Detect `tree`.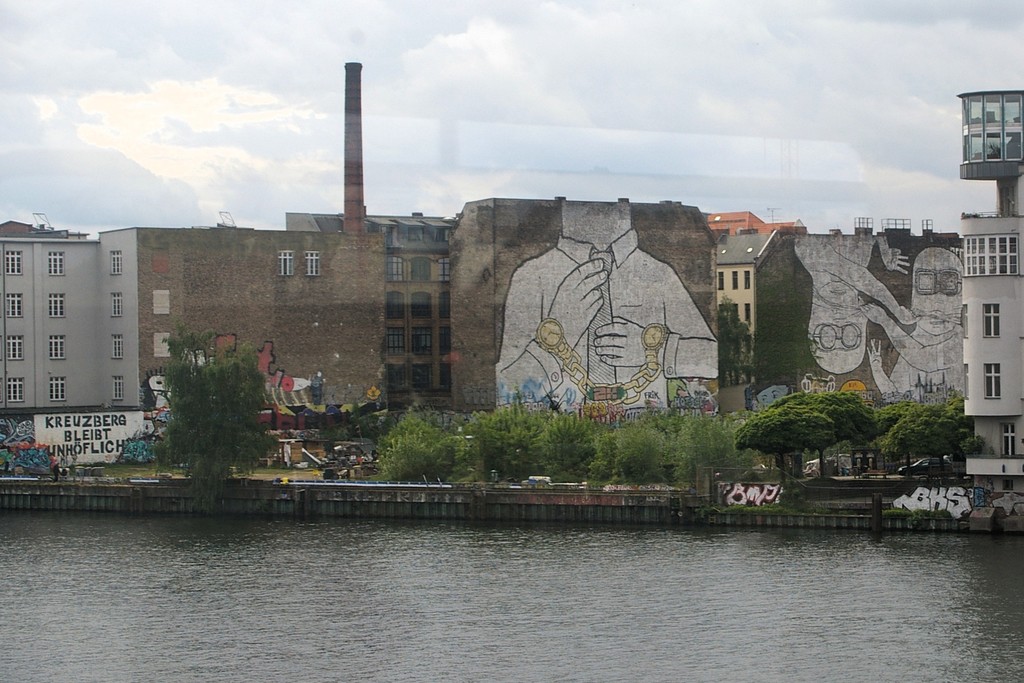
Detected at locate(735, 410, 840, 496).
